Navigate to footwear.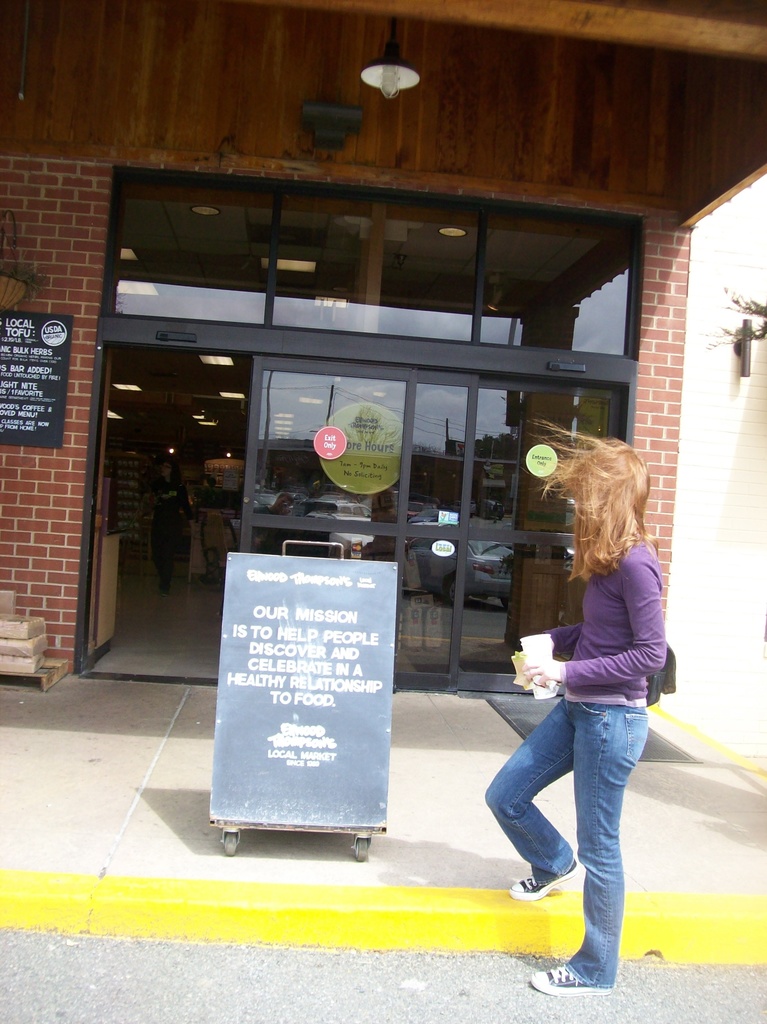
Navigation target: x1=526, y1=959, x2=610, y2=998.
